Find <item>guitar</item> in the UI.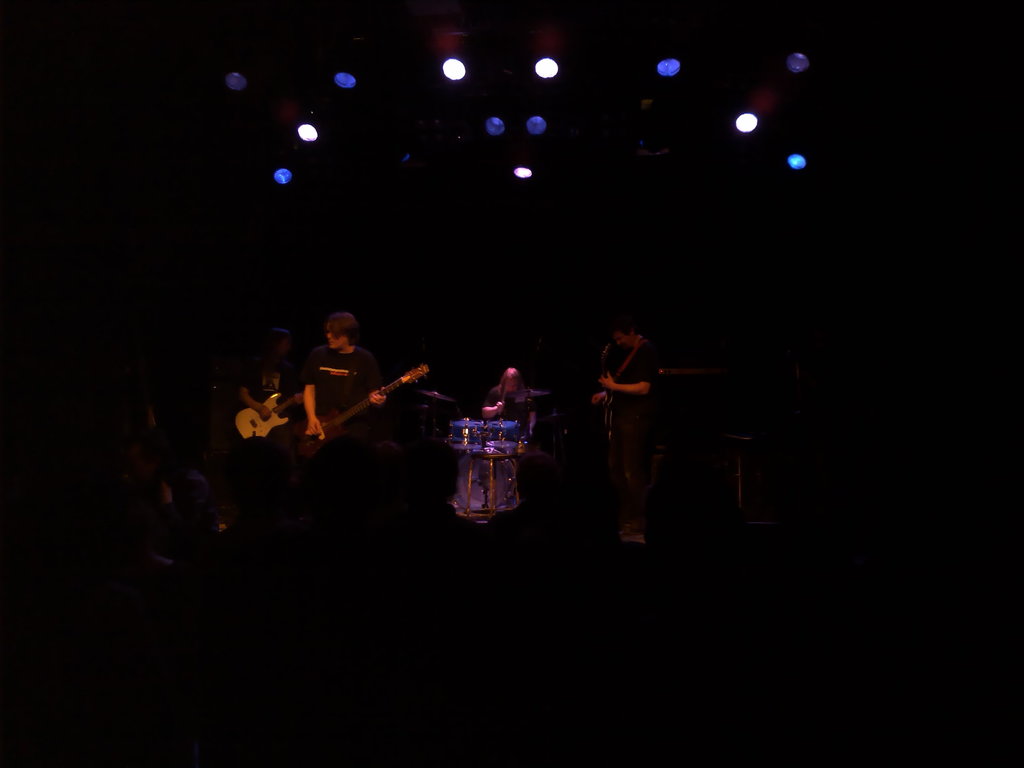
UI element at <box>230,390,305,442</box>.
